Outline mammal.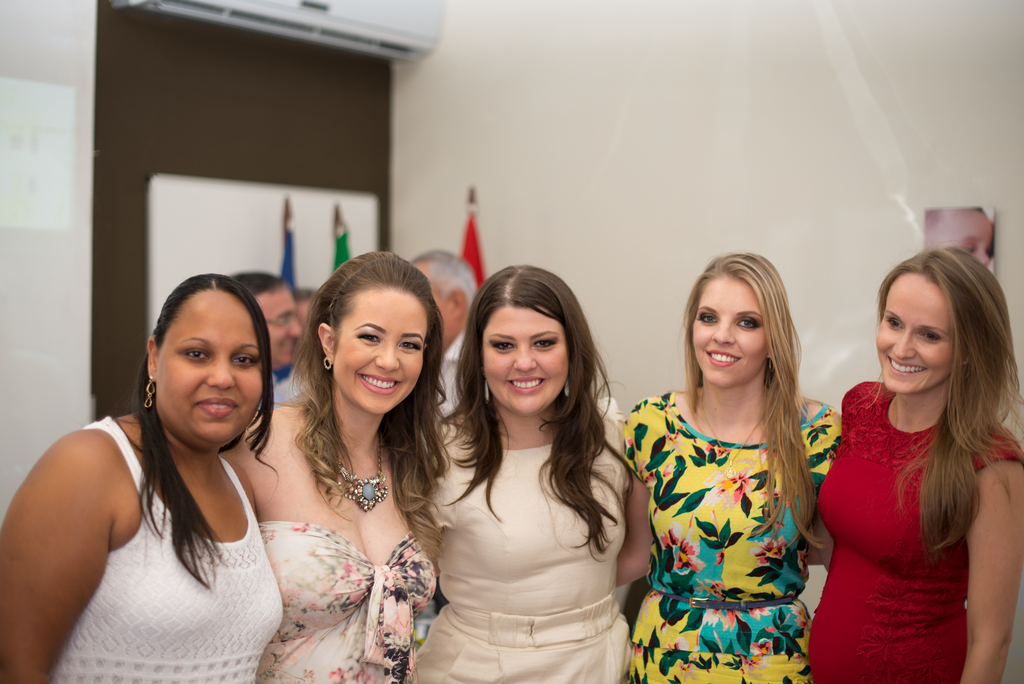
Outline: [0, 272, 278, 683].
